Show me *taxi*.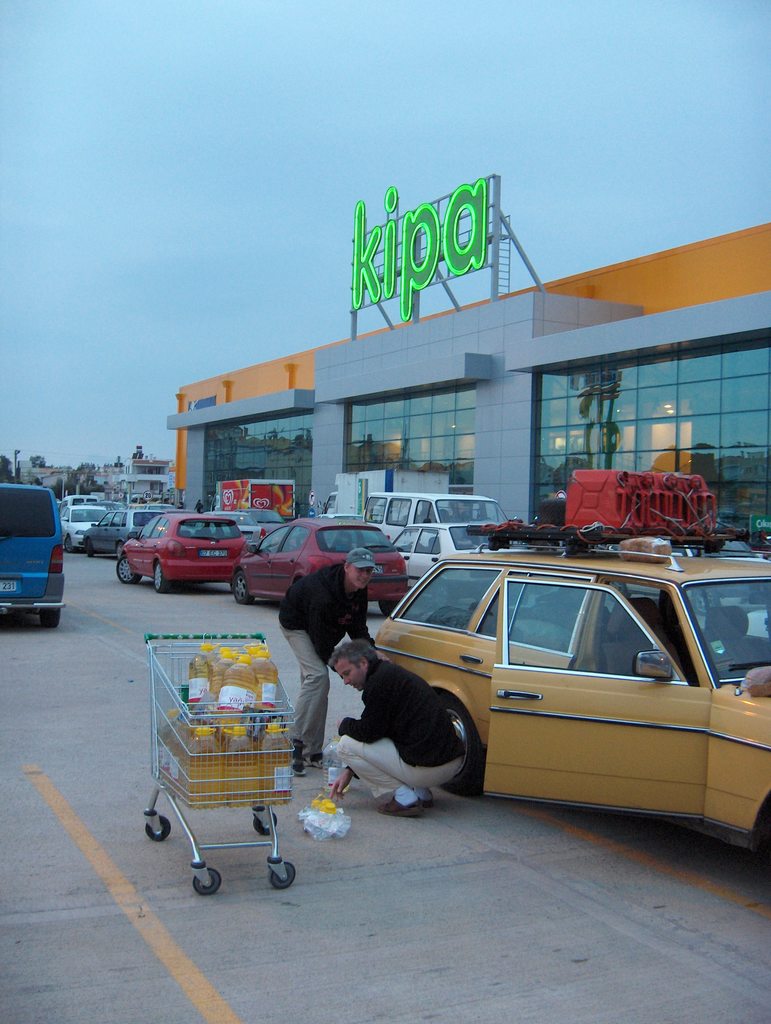
*taxi* is here: 353 541 767 836.
